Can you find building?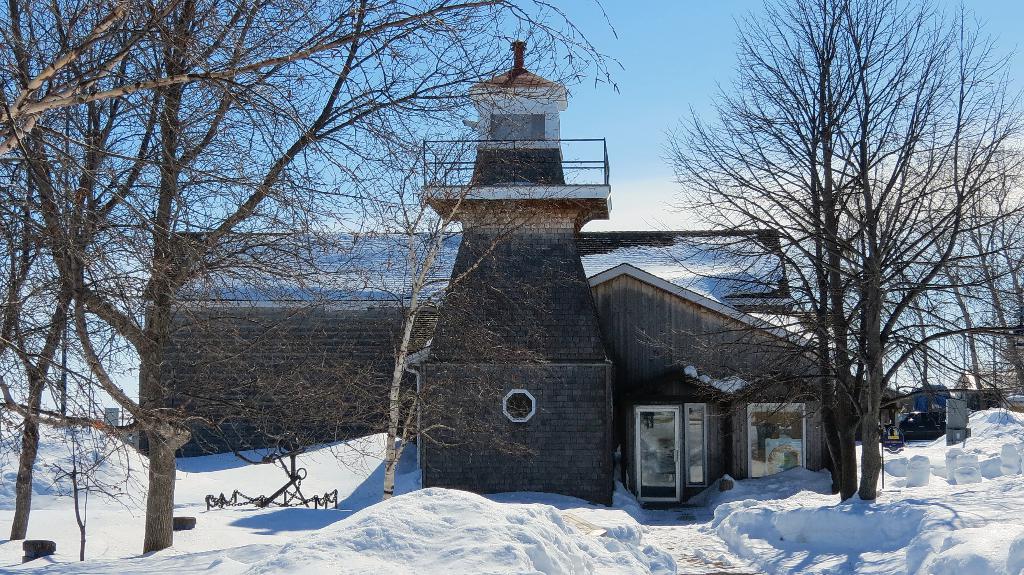
Yes, bounding box: <box>132,233,837,507</box>.
